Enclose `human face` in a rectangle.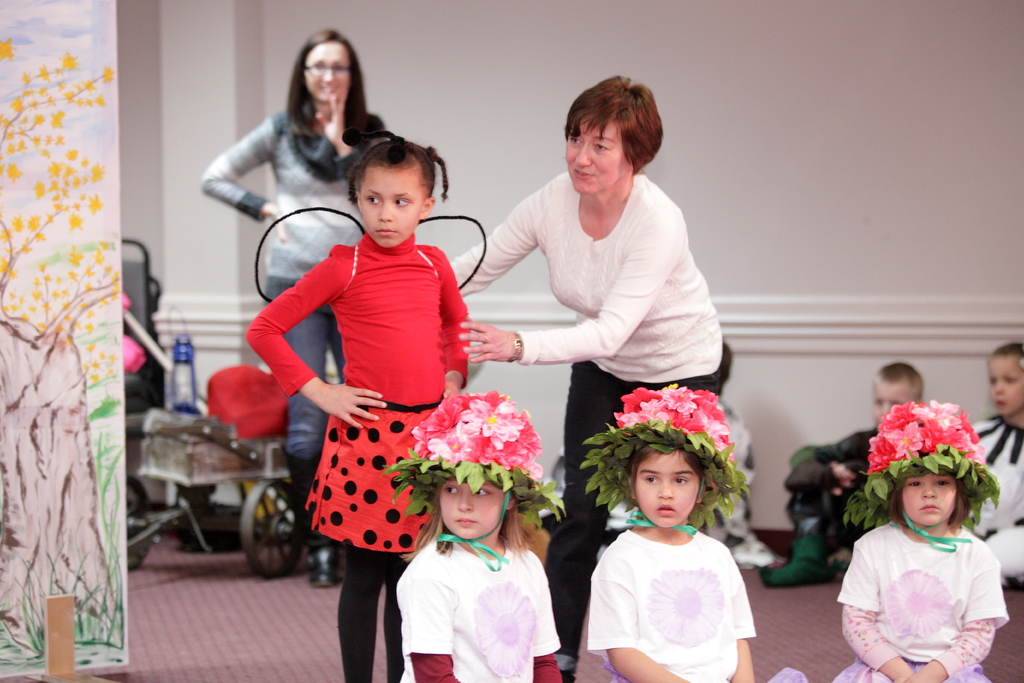
436/477/504/539.
